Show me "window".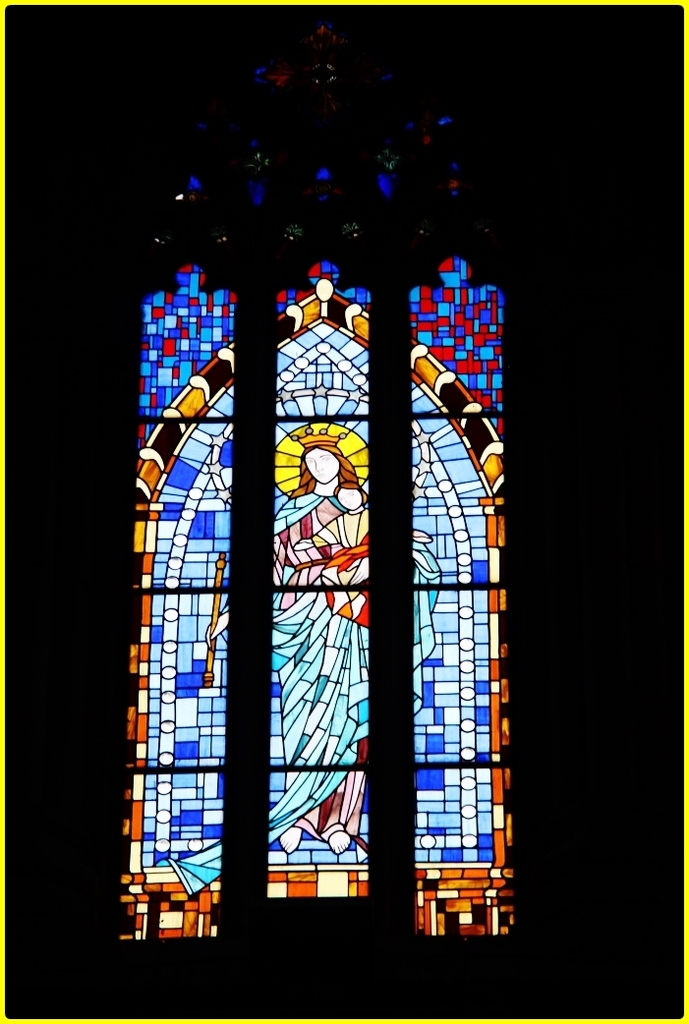
"window" is here: detection(154, 141, 519, 796).
